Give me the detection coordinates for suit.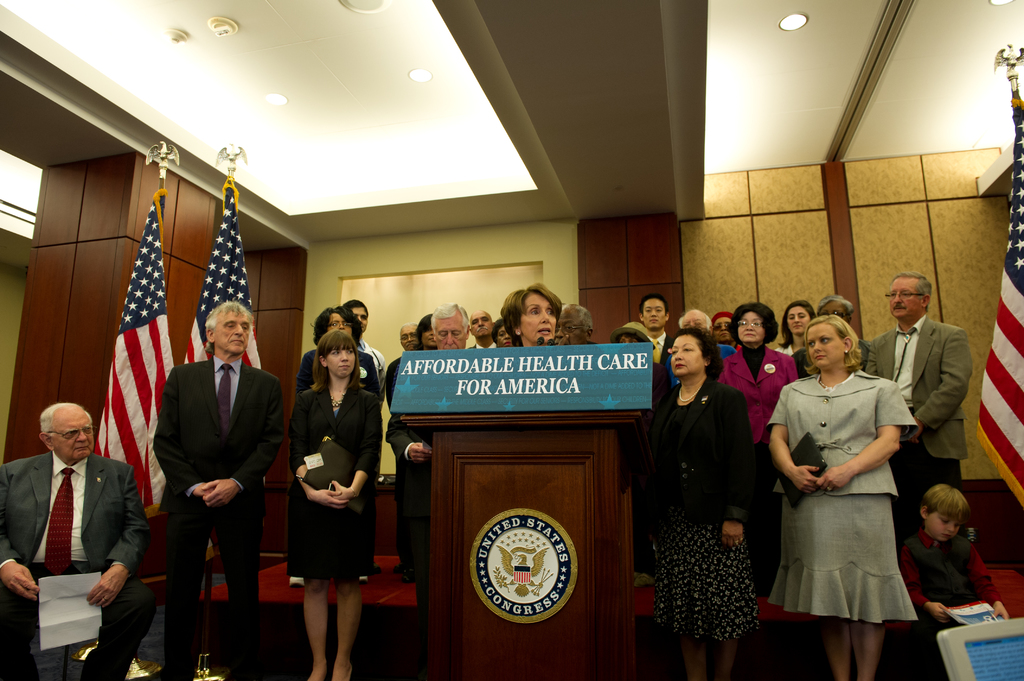
box(865, 313, 975, 534).
